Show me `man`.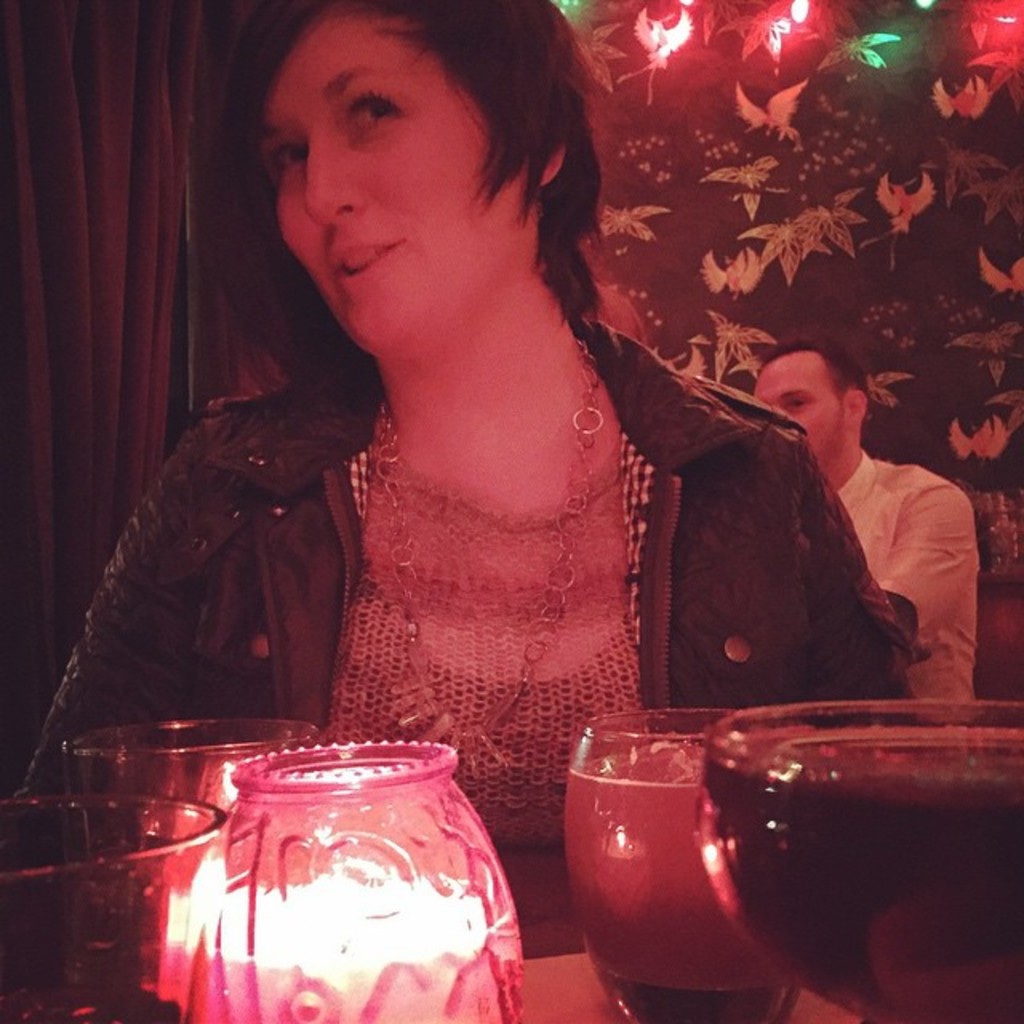
`man` is here: pyautogui.locateOnScreen(747, 339, 979, 699).
